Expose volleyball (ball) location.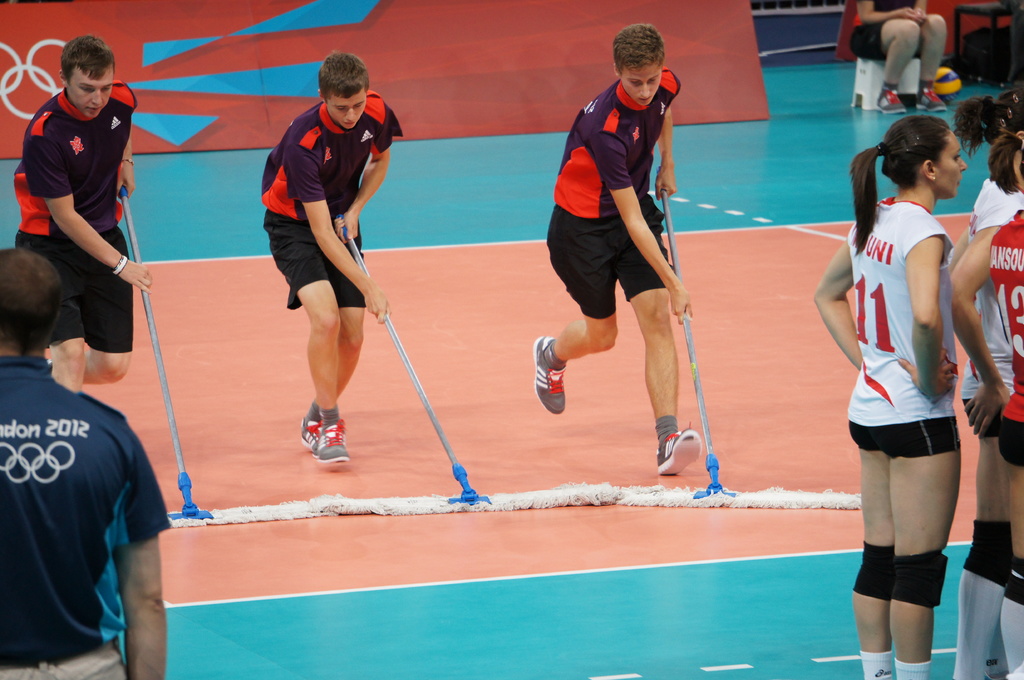
Exposed at (left=931, top=64, right=964, bottom=104).
